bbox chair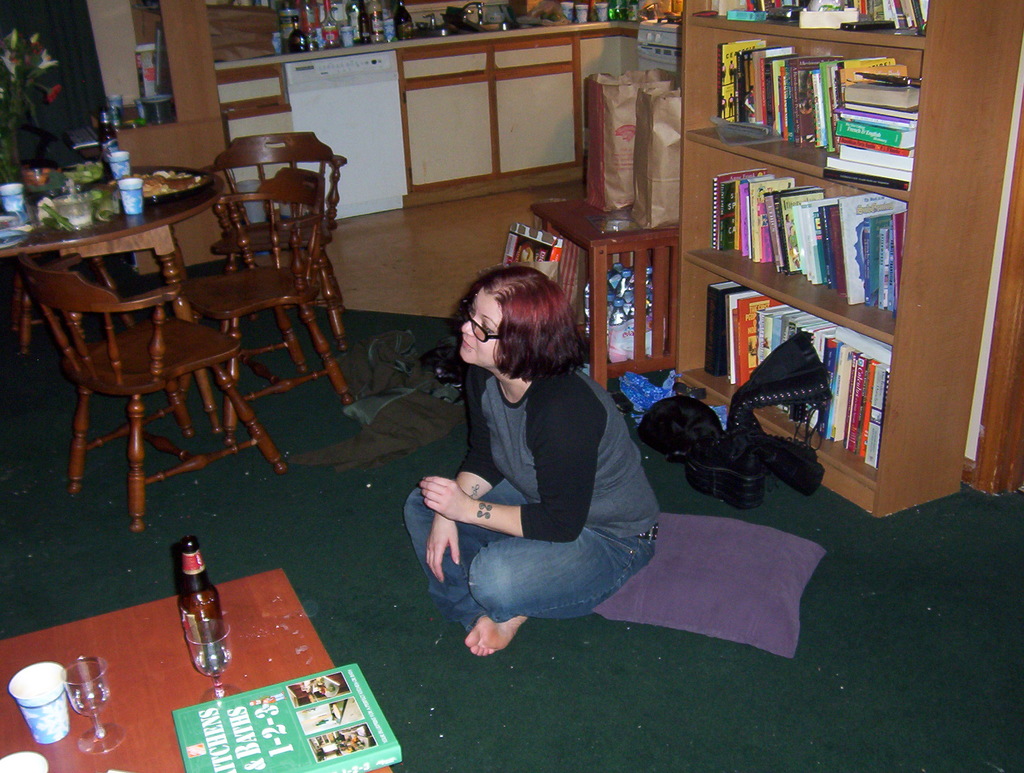
detection(4, 249, 138, 329)
